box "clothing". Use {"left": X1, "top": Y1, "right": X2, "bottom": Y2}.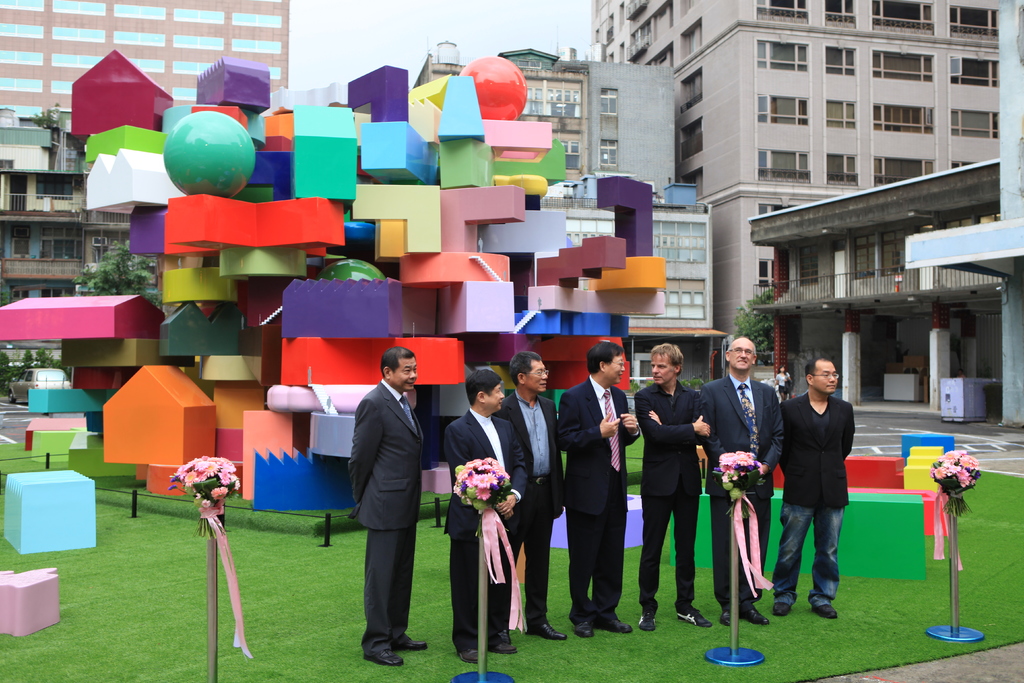
{"left": 697, "top": 370, "right": 785, "bottom": 614}.
